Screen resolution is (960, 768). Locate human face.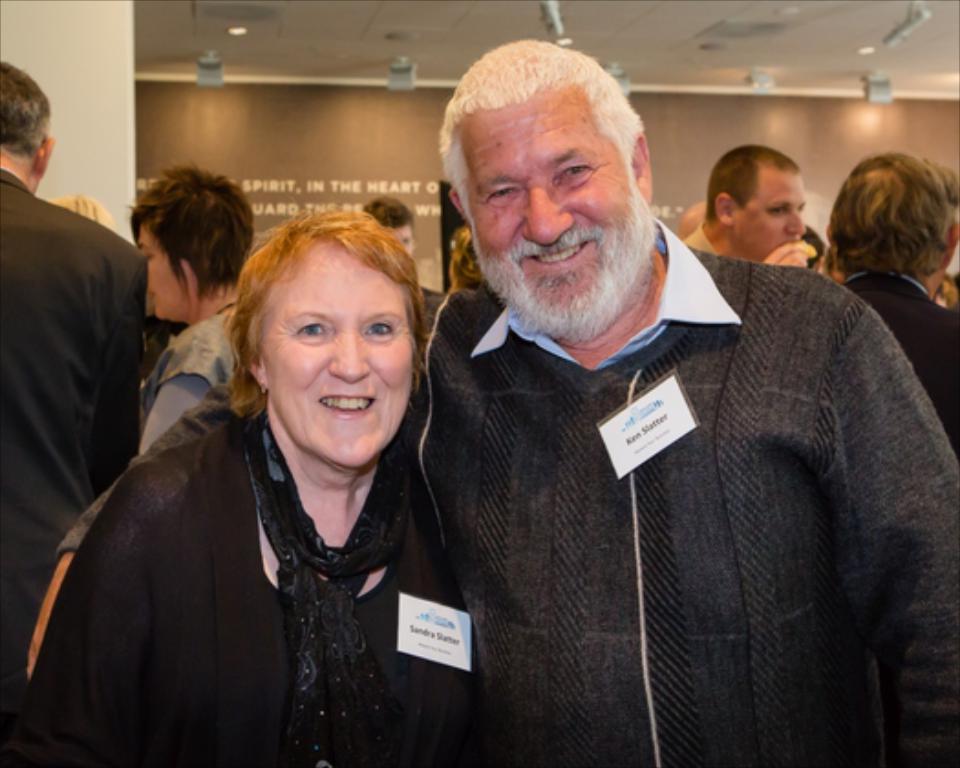
735,163,806,260.
